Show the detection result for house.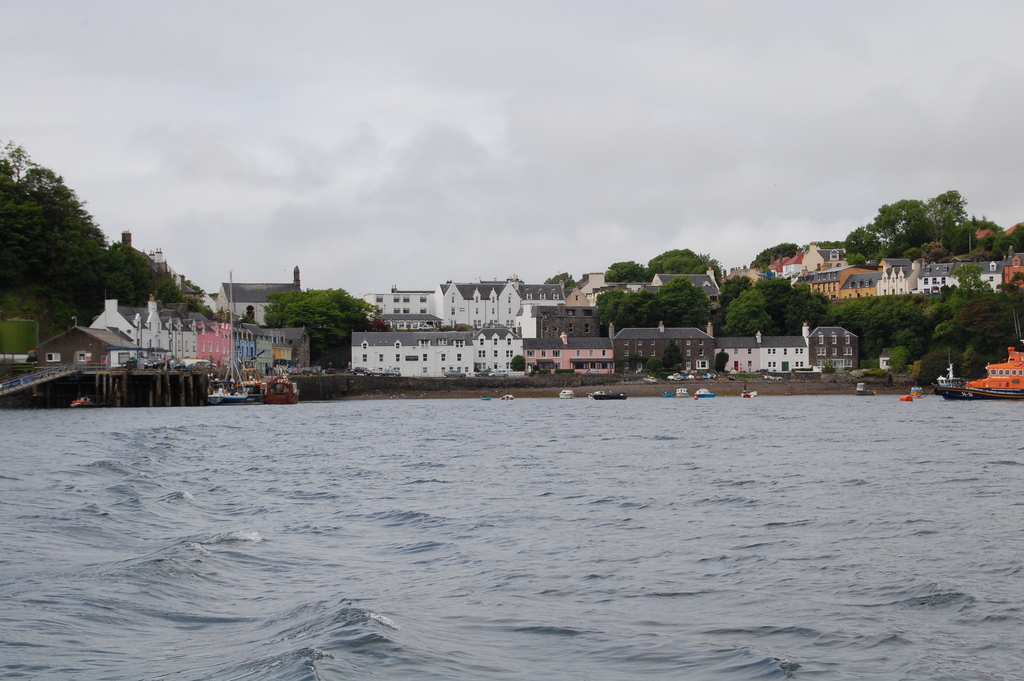
bbox=[116, 229, 196, 299].
